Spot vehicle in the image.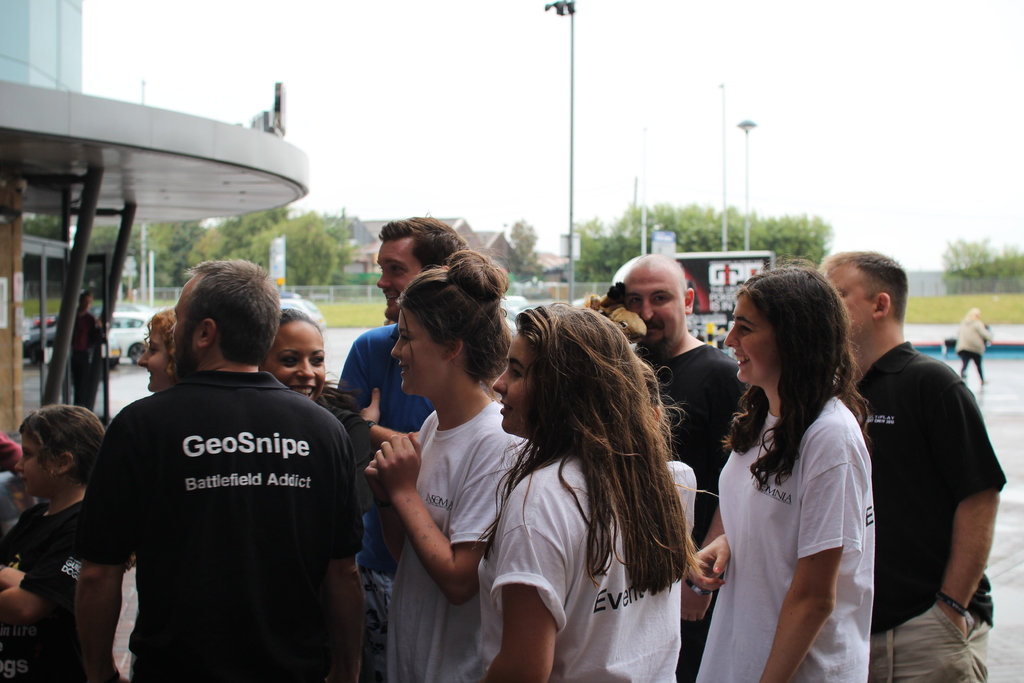
vehicle found at <box>17,322,56,366</box>.
